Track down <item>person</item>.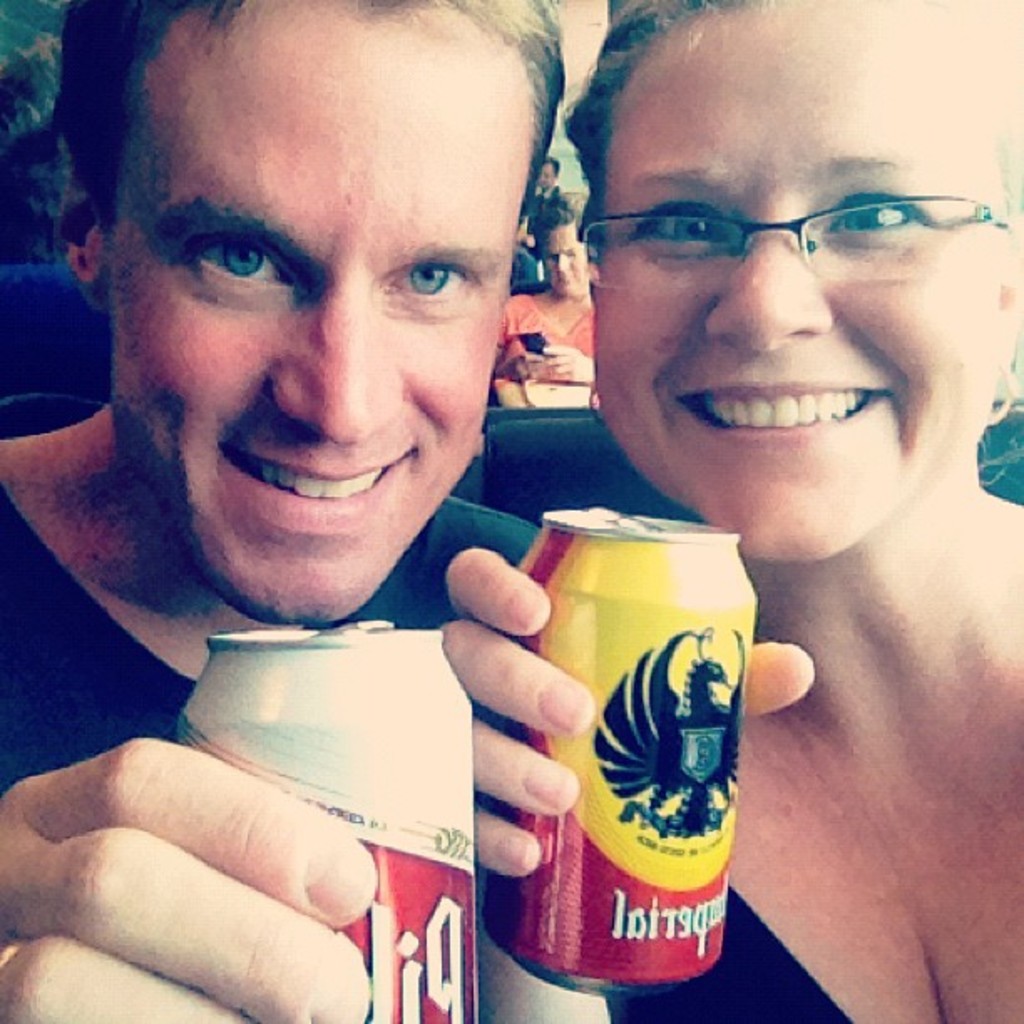
Tracked to (0, 0, 549, 1022).
